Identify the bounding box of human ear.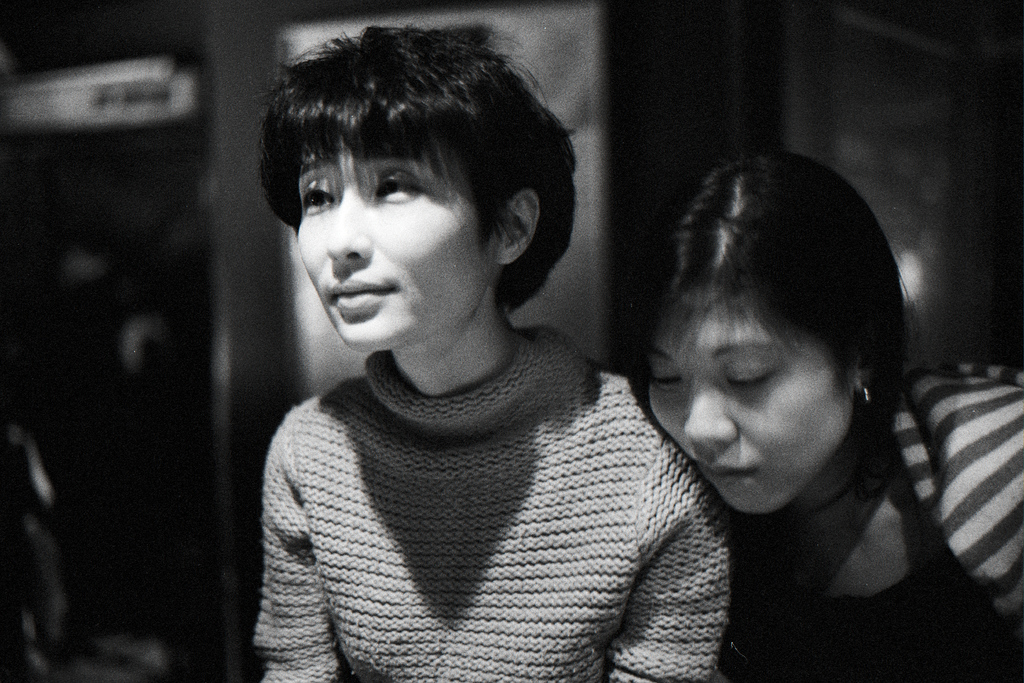
<region>499, 189, 541, 267</region>.
